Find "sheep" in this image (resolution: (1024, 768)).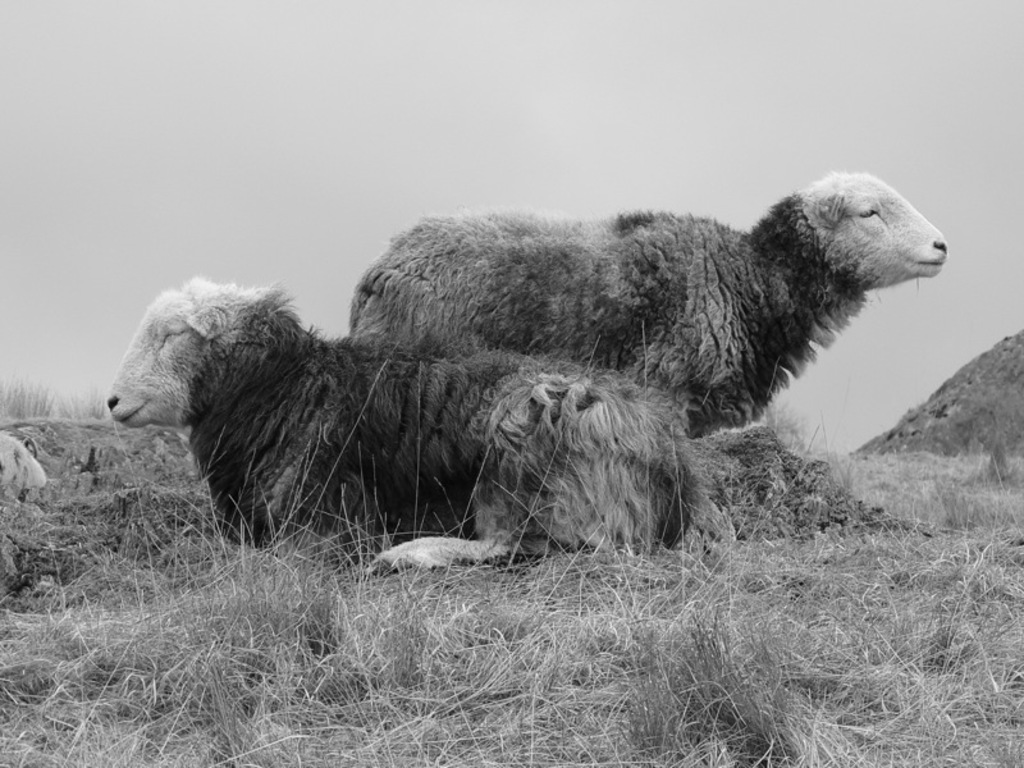
detection(99, 271, 710, 575).
